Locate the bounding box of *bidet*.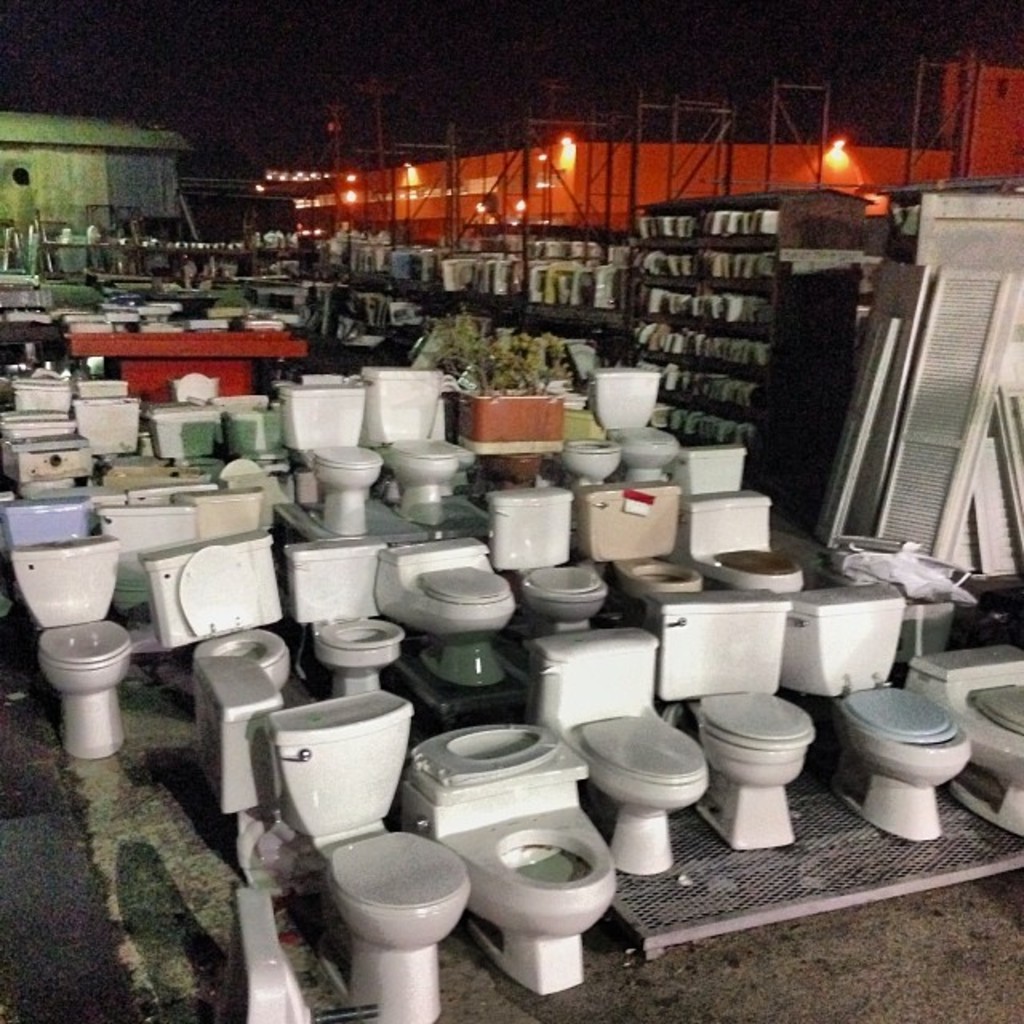
Bounding box: select_region(286, 539, 400, 690).
